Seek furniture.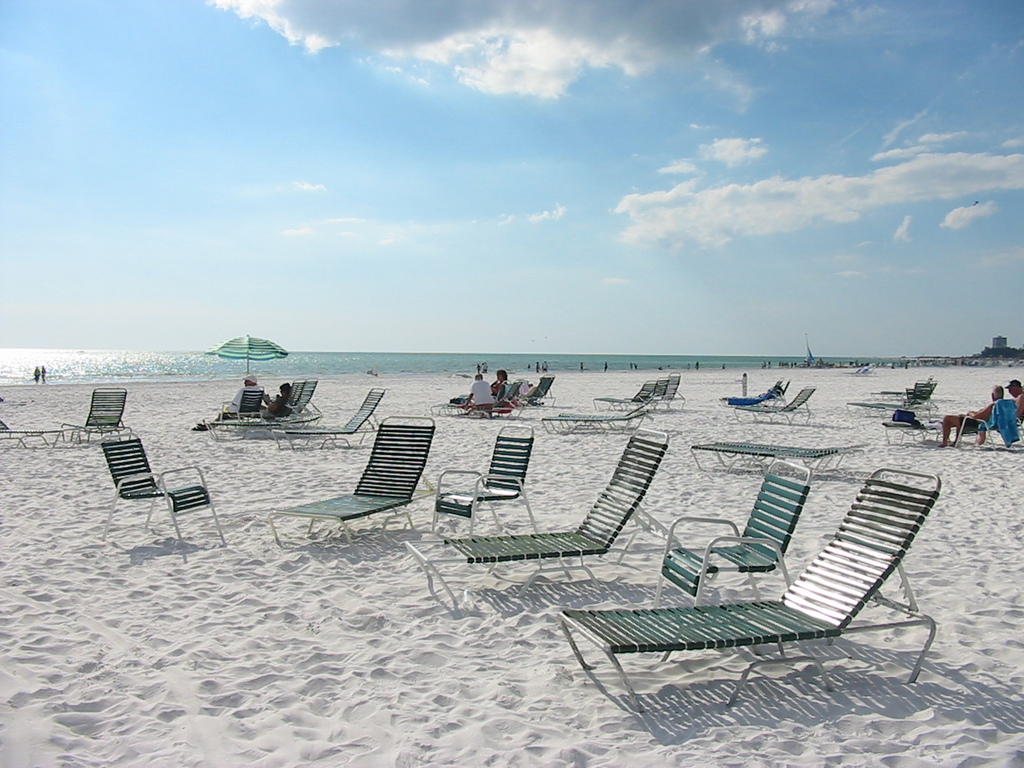
box=[96, 432, 226, 550].
